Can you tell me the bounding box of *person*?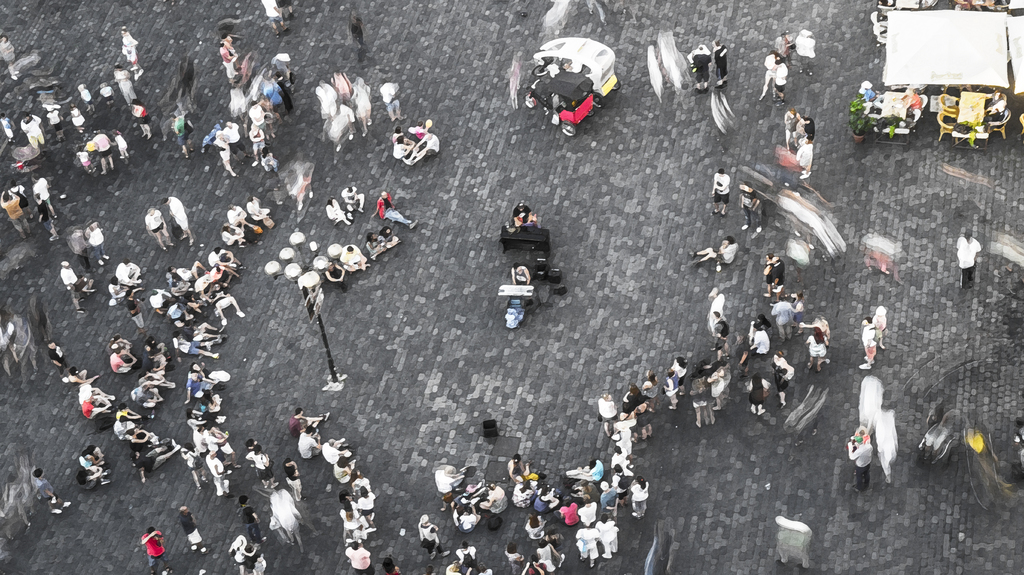
bbox(318, 95, 355, 151).
